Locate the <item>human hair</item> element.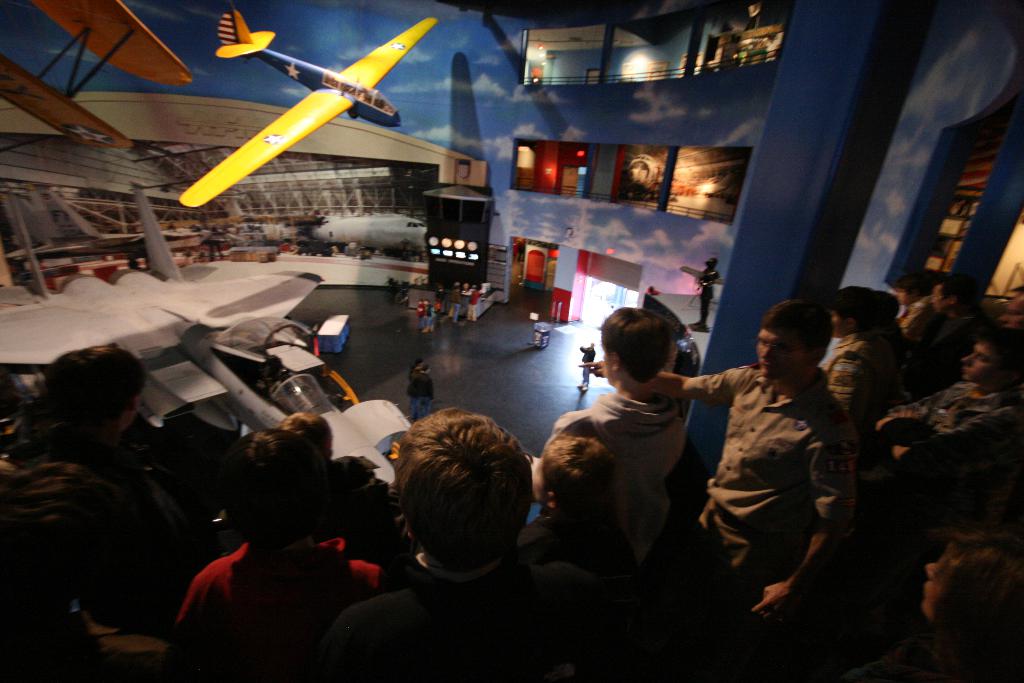
Element bbox: rect(420, 361, 431, 371).
